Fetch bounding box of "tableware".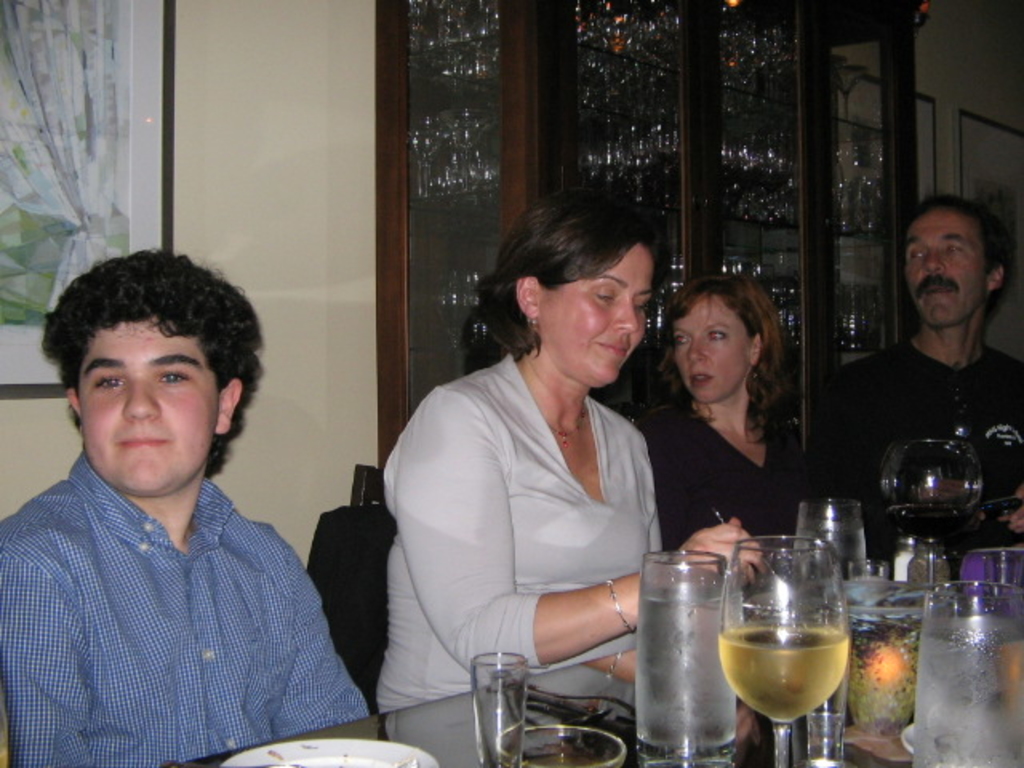
Bbox: 470/646/531/766.
